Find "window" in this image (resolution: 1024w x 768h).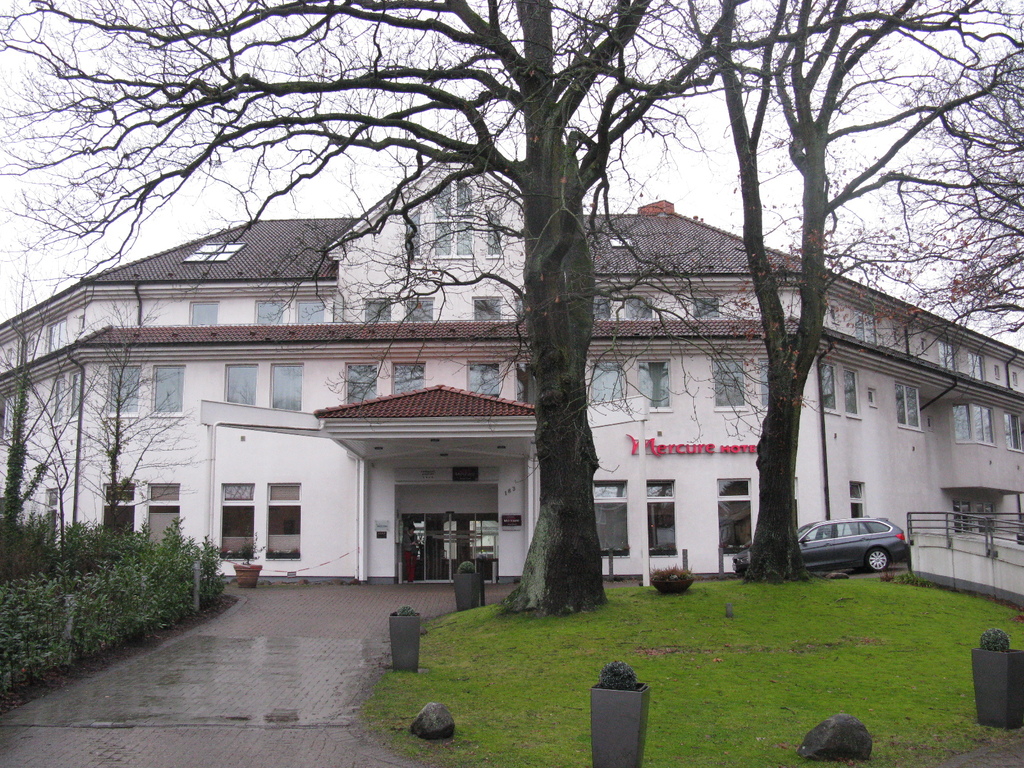
<region>296, 301, 326, 323</region>.
